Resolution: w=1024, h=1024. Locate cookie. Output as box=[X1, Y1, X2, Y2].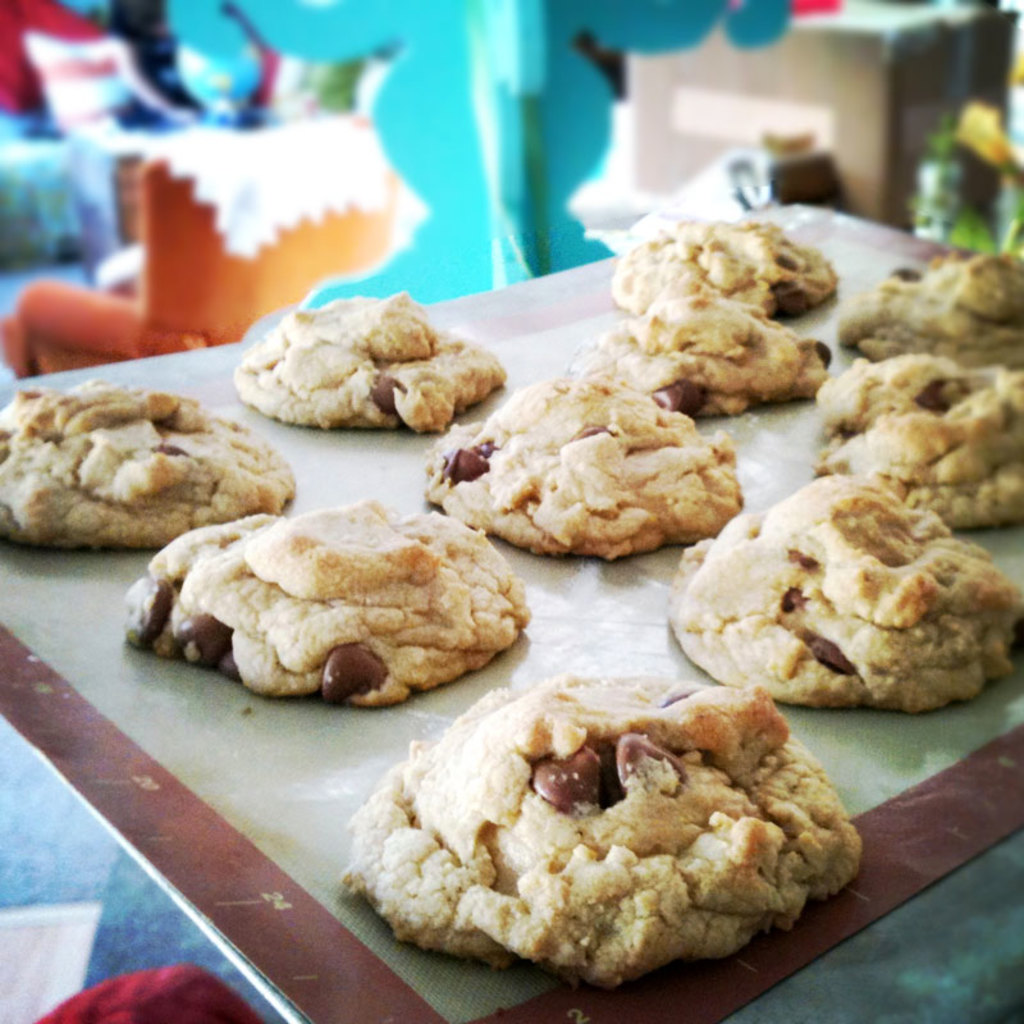
box=[0, 374, 294, 548].
